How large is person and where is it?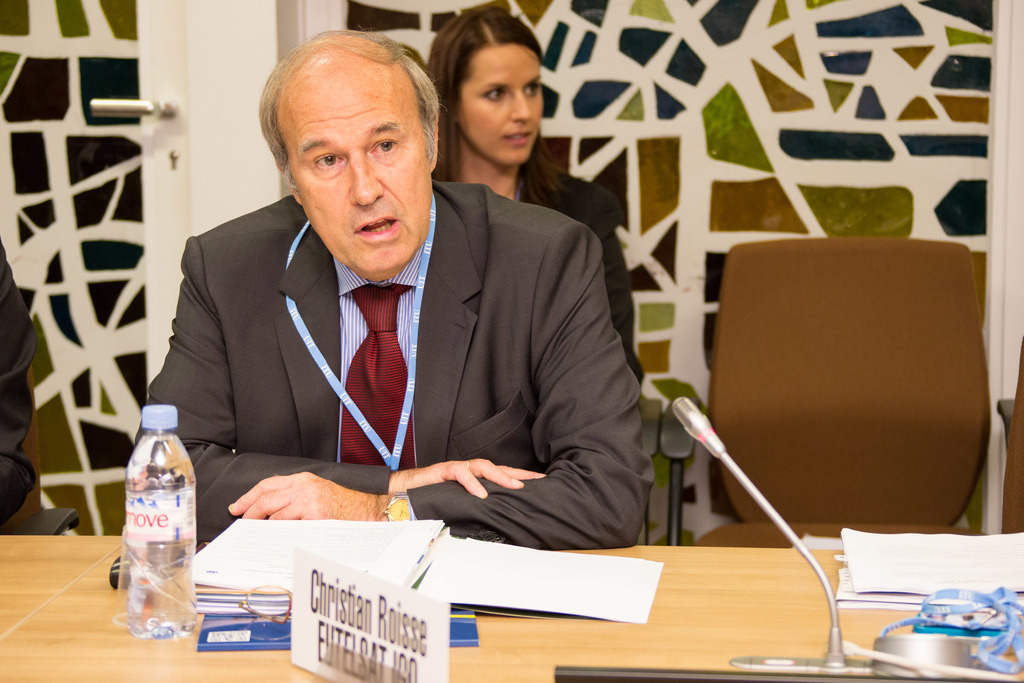
Bounding box: 426, 5, 670, 395.
